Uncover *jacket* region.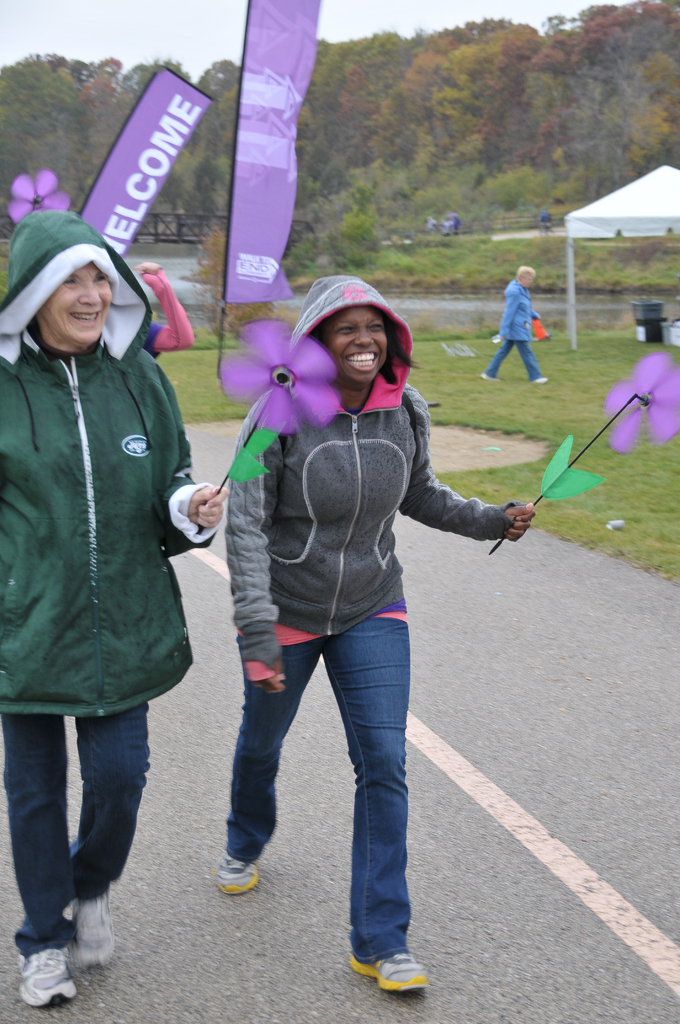
Uncovered: 225:278:515:676.
